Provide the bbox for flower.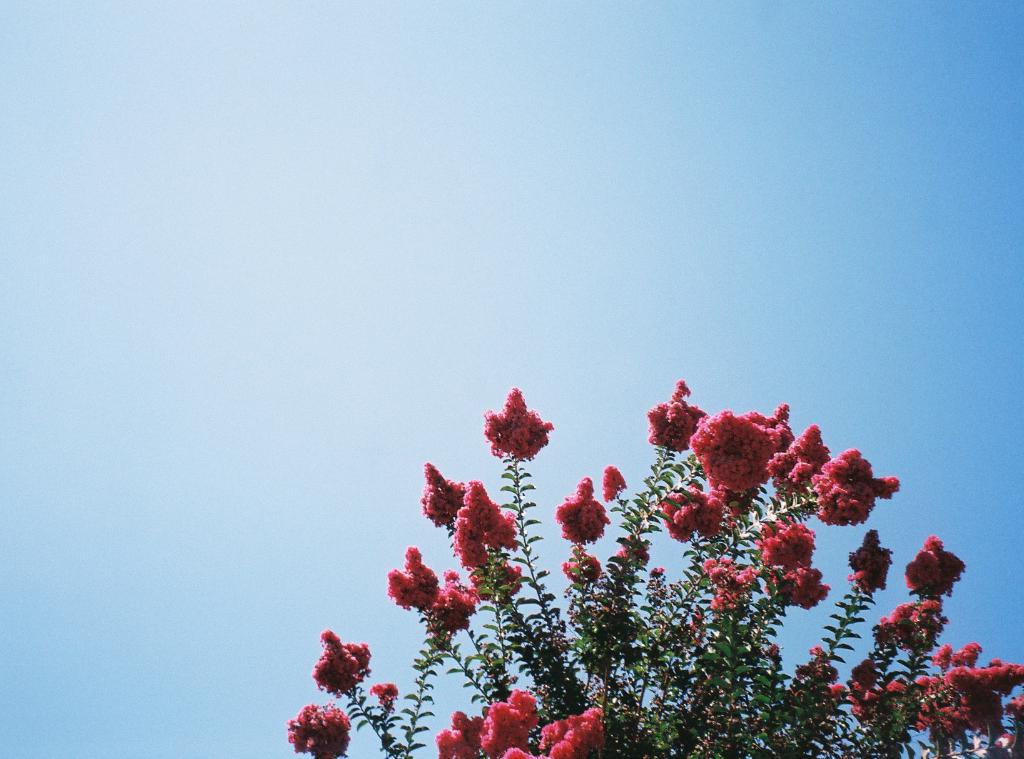
[x1=660, y1=484, x2=735, y2=544].
